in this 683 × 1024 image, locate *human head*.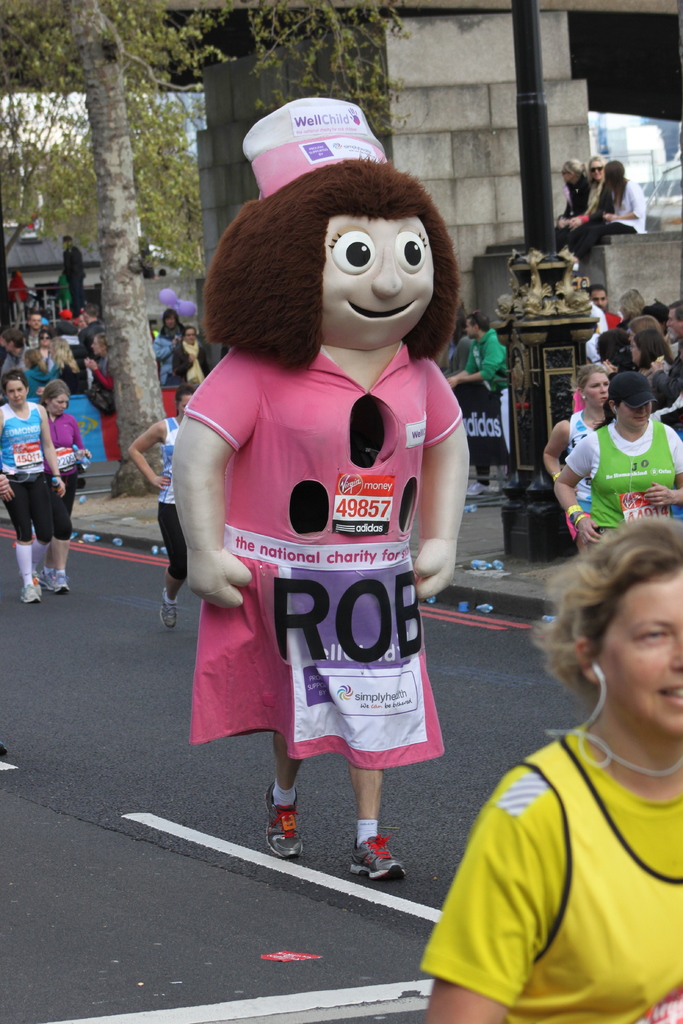
Bounding box: {"left": 2, "top": 374, "right": 28, "bottom": 409}.
